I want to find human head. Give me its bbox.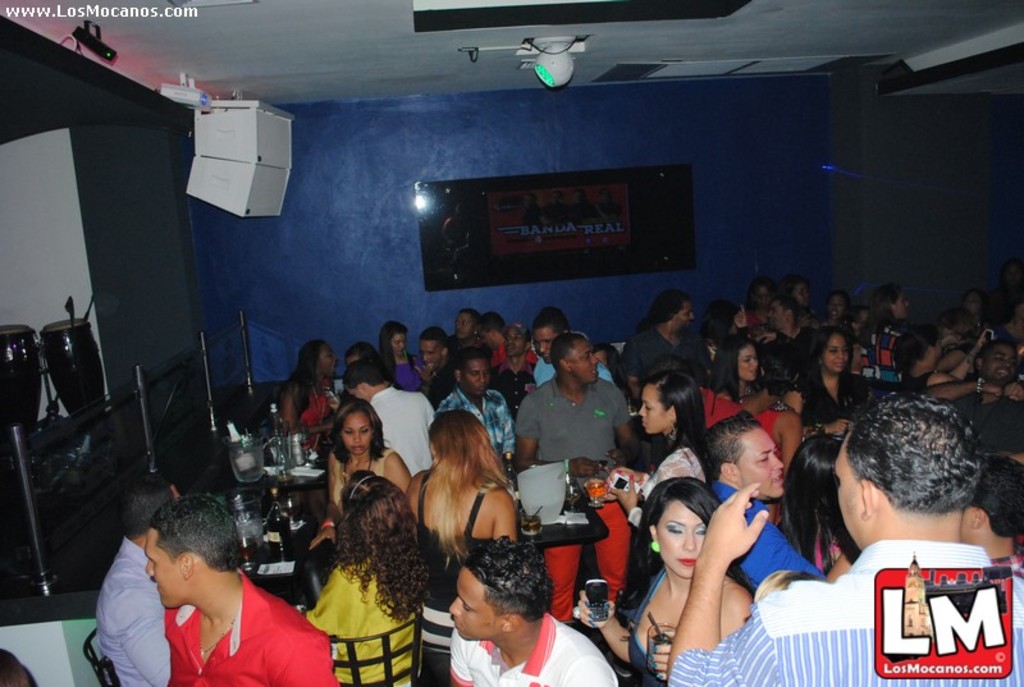
x1=780 y1=436 x2=846 y2=532.
